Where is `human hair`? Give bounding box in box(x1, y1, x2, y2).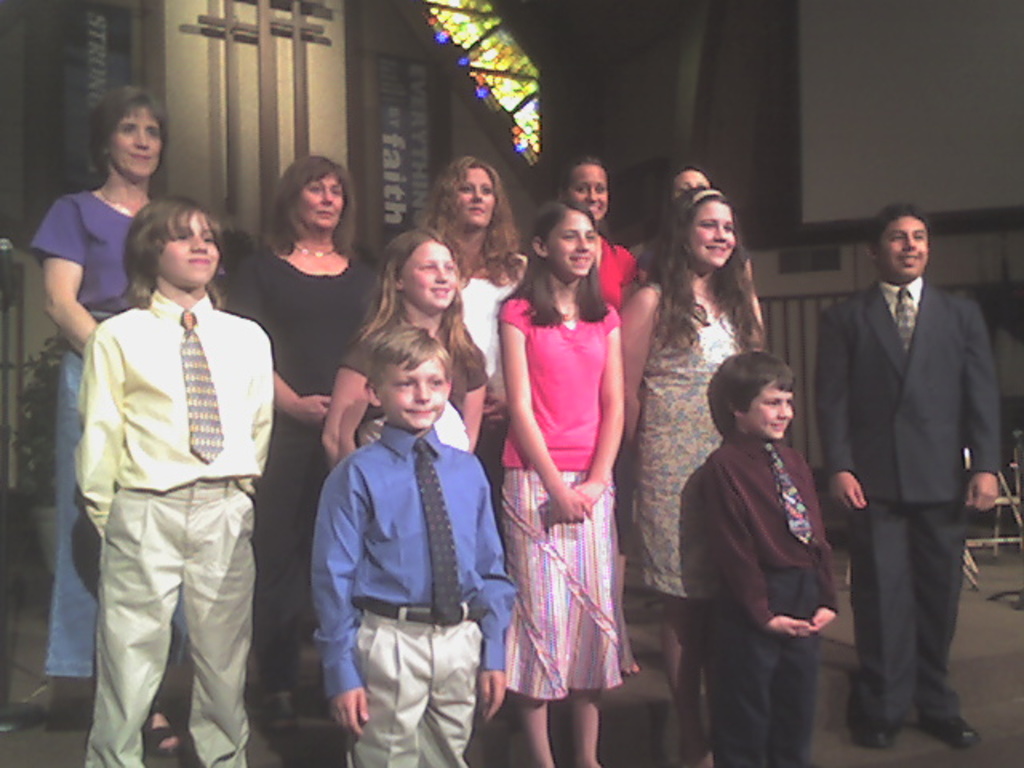
box(424, 154, 523, 294).
